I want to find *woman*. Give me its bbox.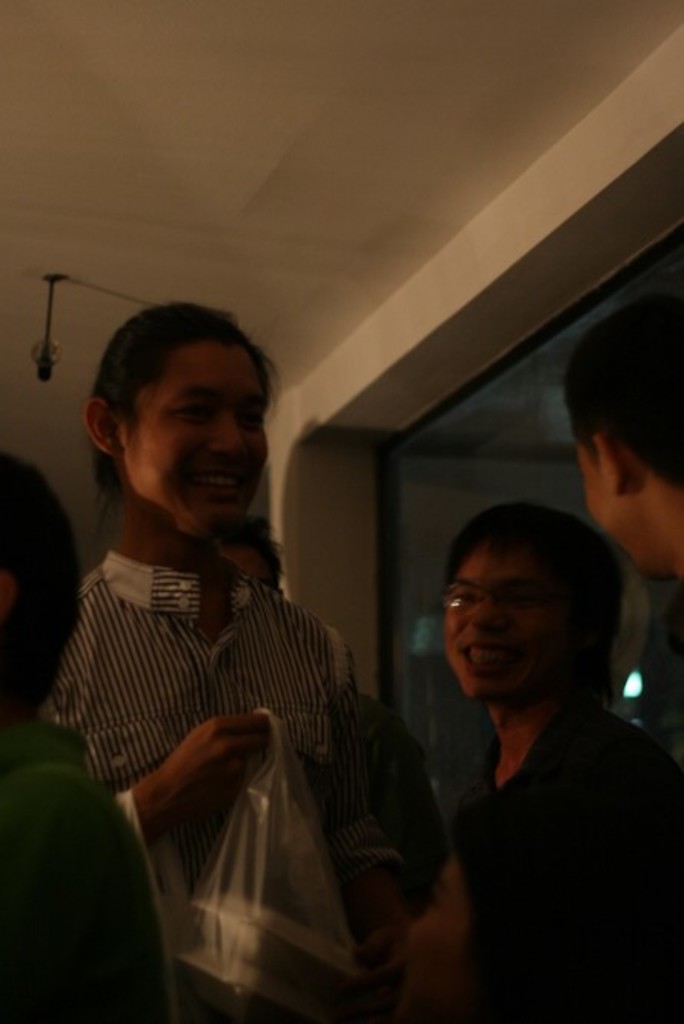
[x1=34, y1=252, x2=410, y2=995].
